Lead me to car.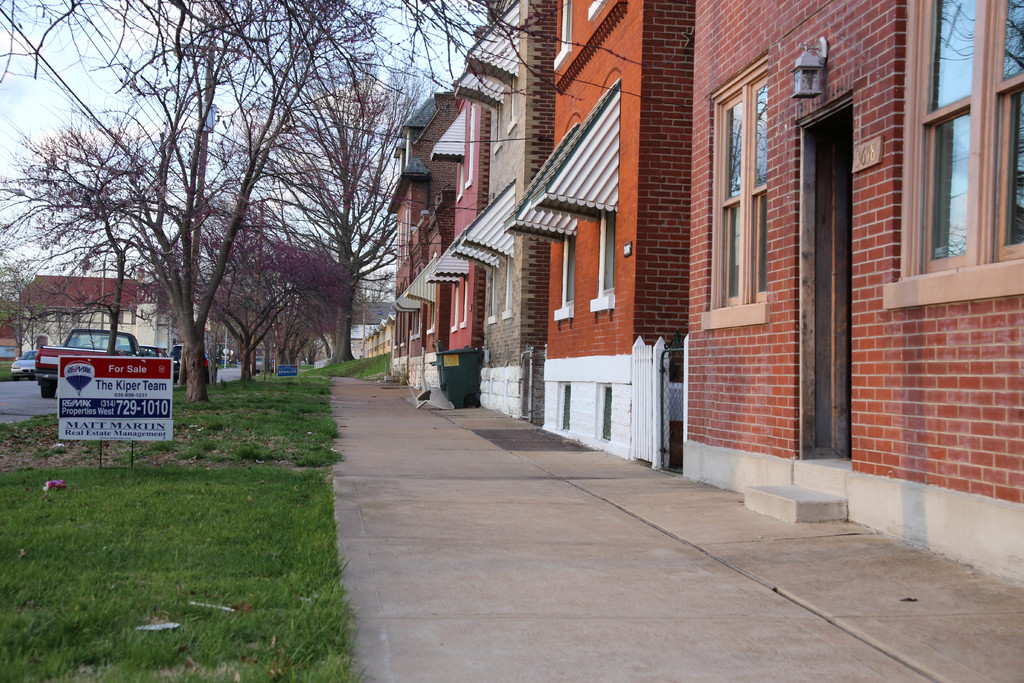
Lead to left=129, top=343, right=166, bottom=363.
